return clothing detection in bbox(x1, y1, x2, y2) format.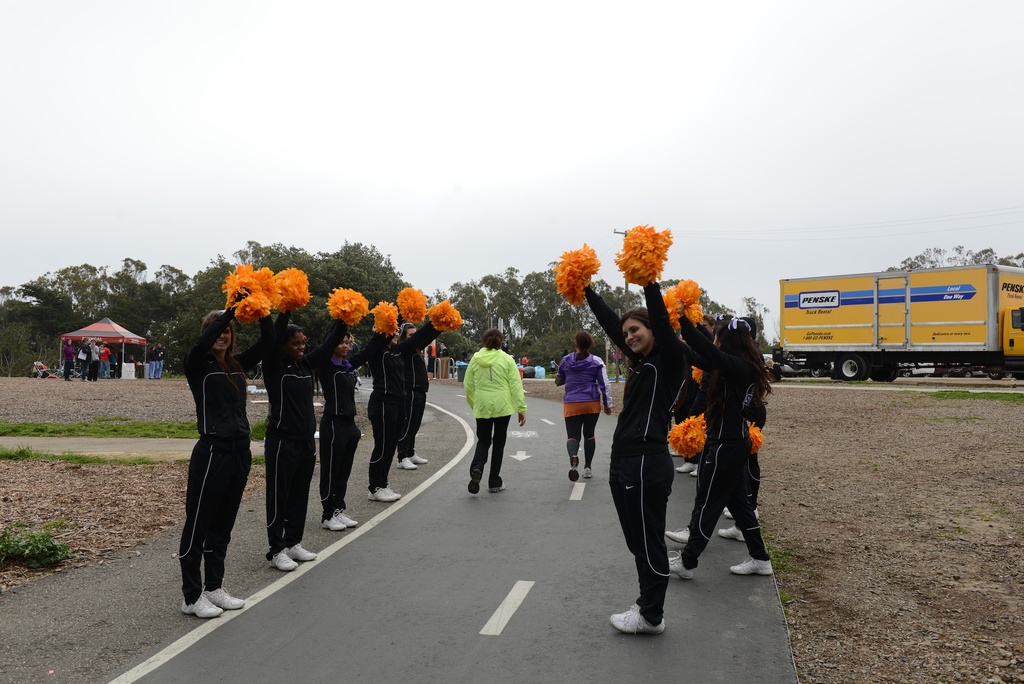
bbox(586, 268, 693, 626).
